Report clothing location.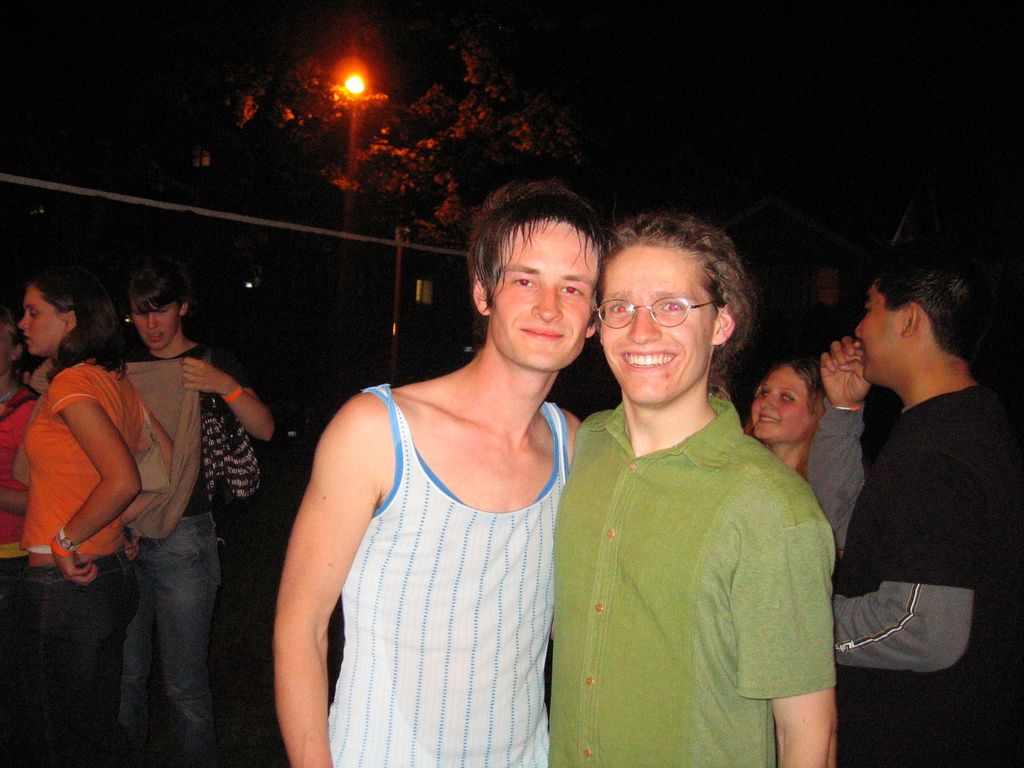
Report: select_region(0, 379, 40, 761).
